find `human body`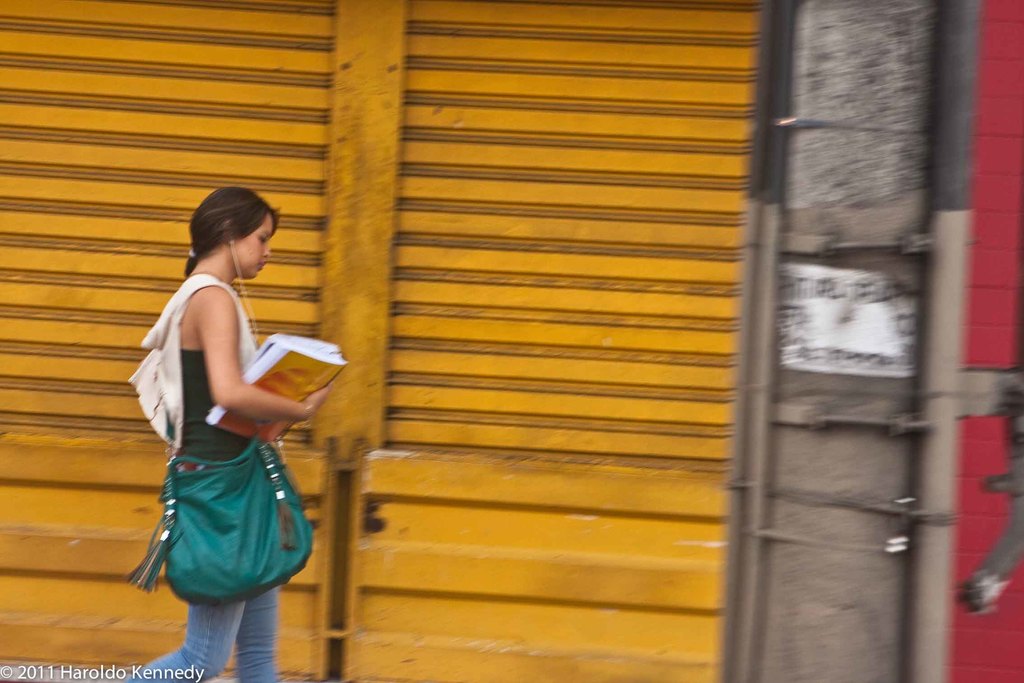
BBox(117, 155, 326, 657)
